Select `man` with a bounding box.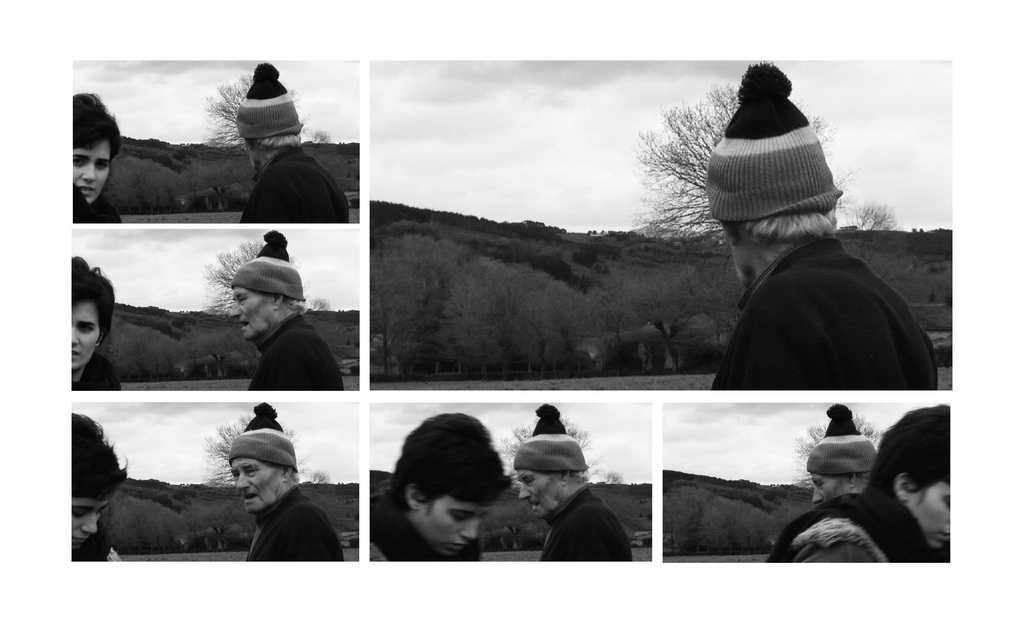
<box>228,399,345,562</box>.
